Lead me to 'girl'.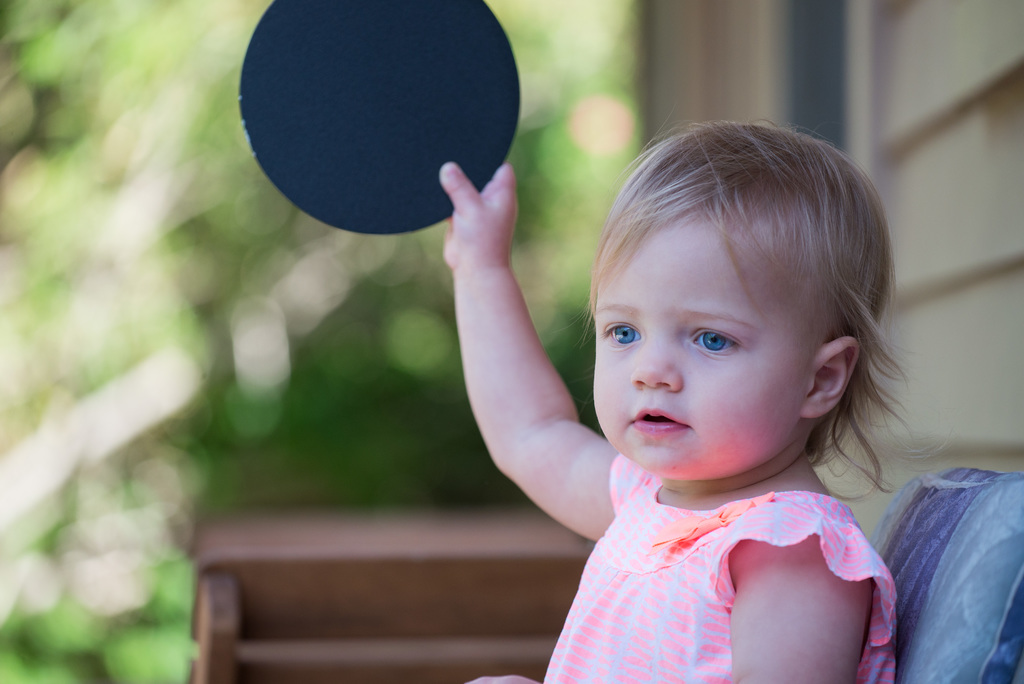
Lead to box=[440, 95, 965, 683].
